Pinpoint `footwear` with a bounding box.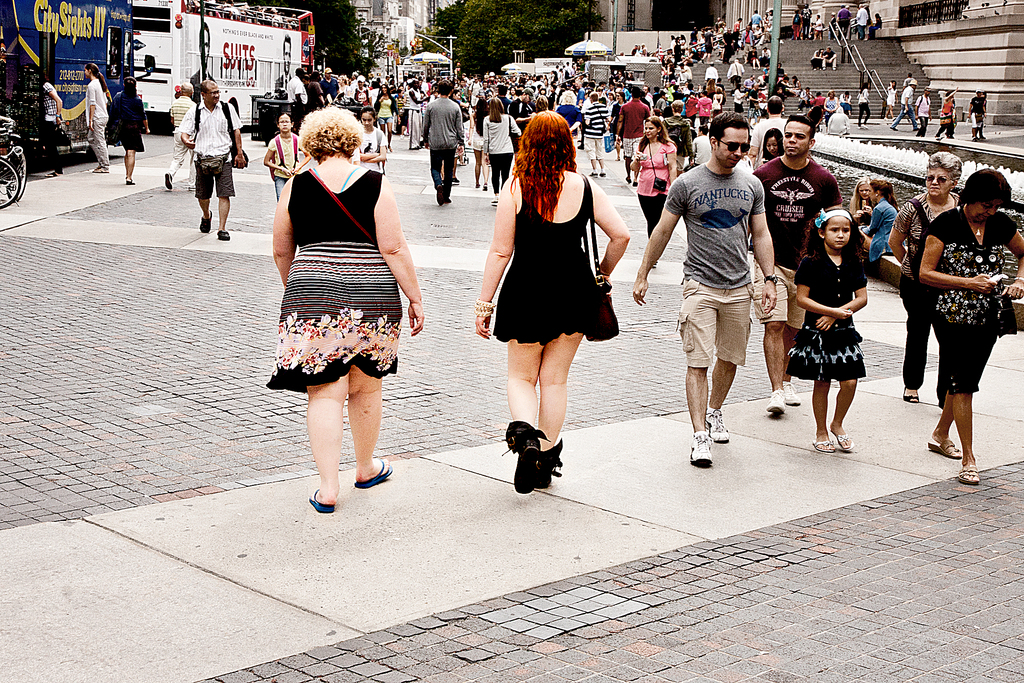
box=[600, 170, 606, 177].
